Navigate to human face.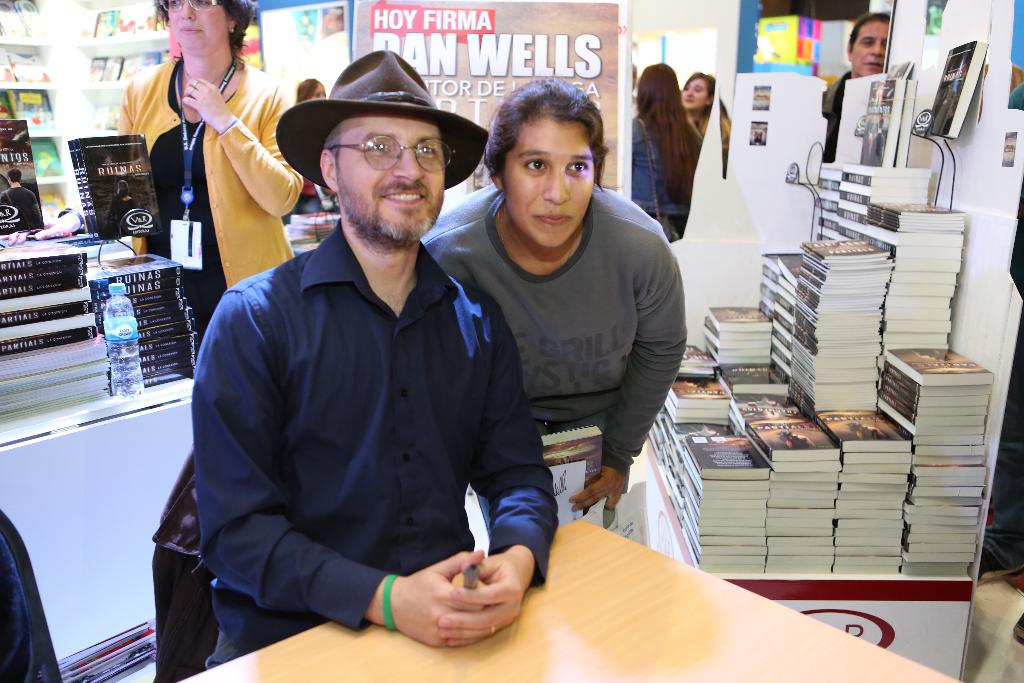
Navigation target: box=[164, 0, 228, 60].
